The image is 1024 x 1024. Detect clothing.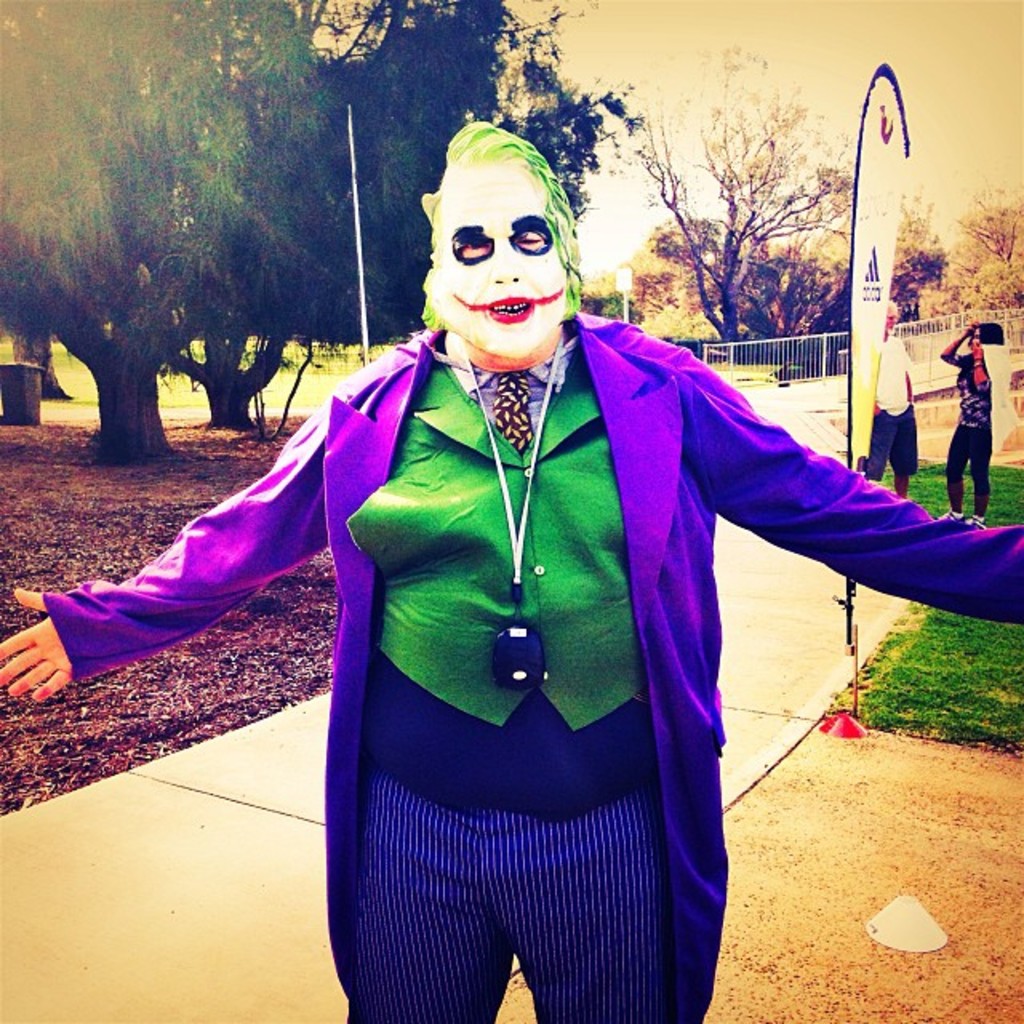
Detection: region(946, 349, 994, 517).
